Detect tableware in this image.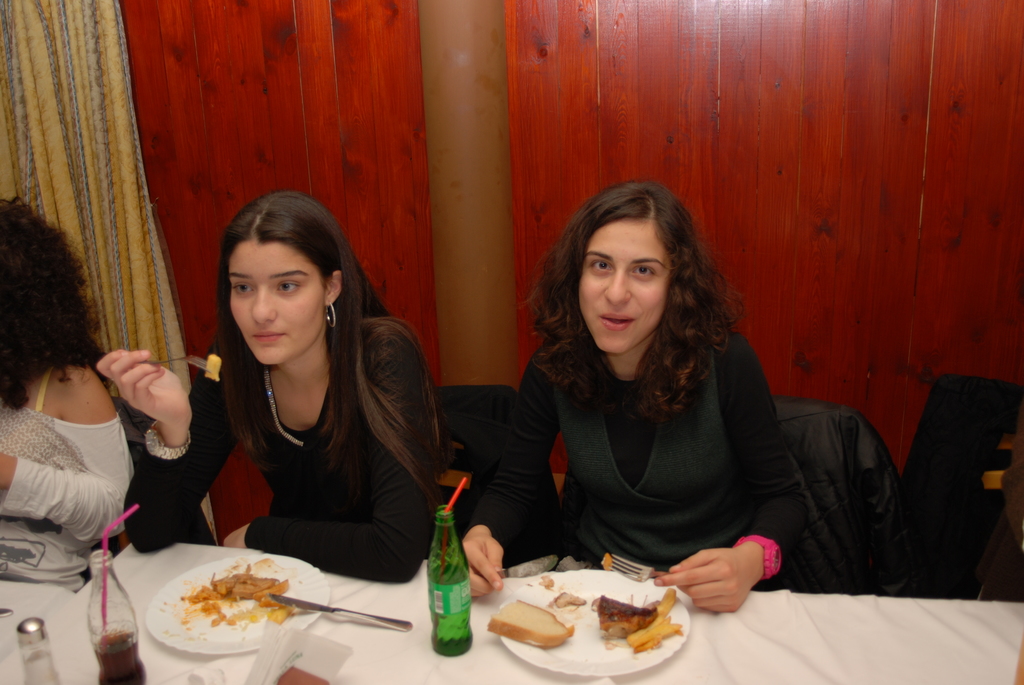
Detection: <bbox>119, 555, 332, 667</bbox>.
